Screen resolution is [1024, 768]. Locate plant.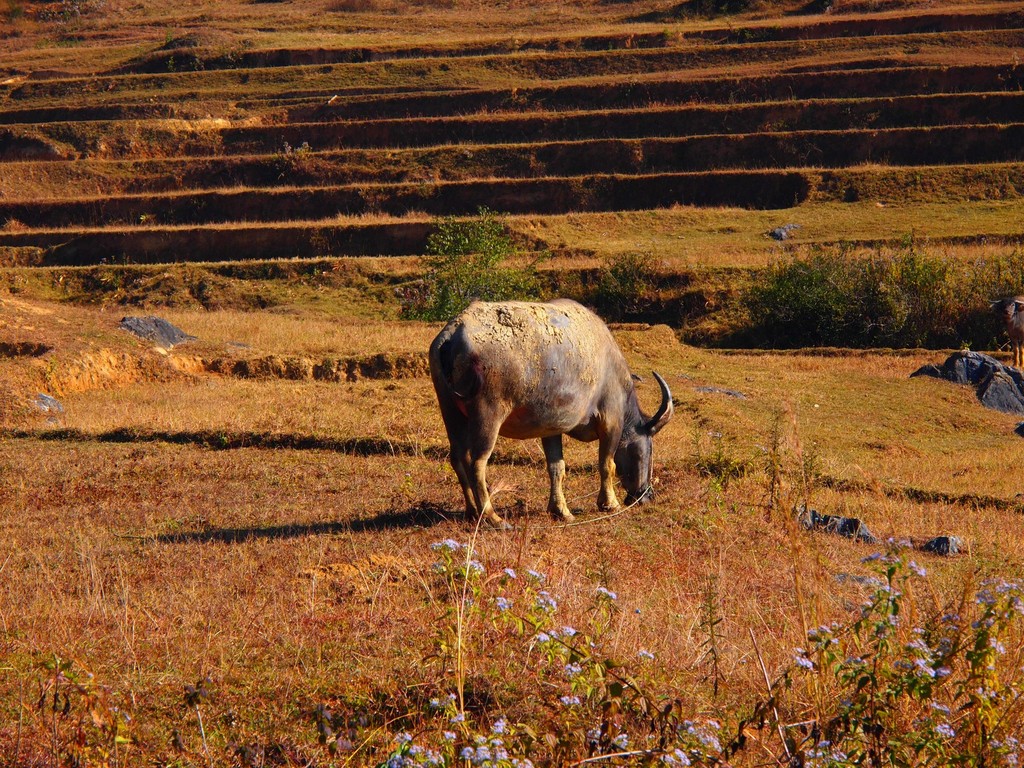
detection(589, 240, 664, 320).
